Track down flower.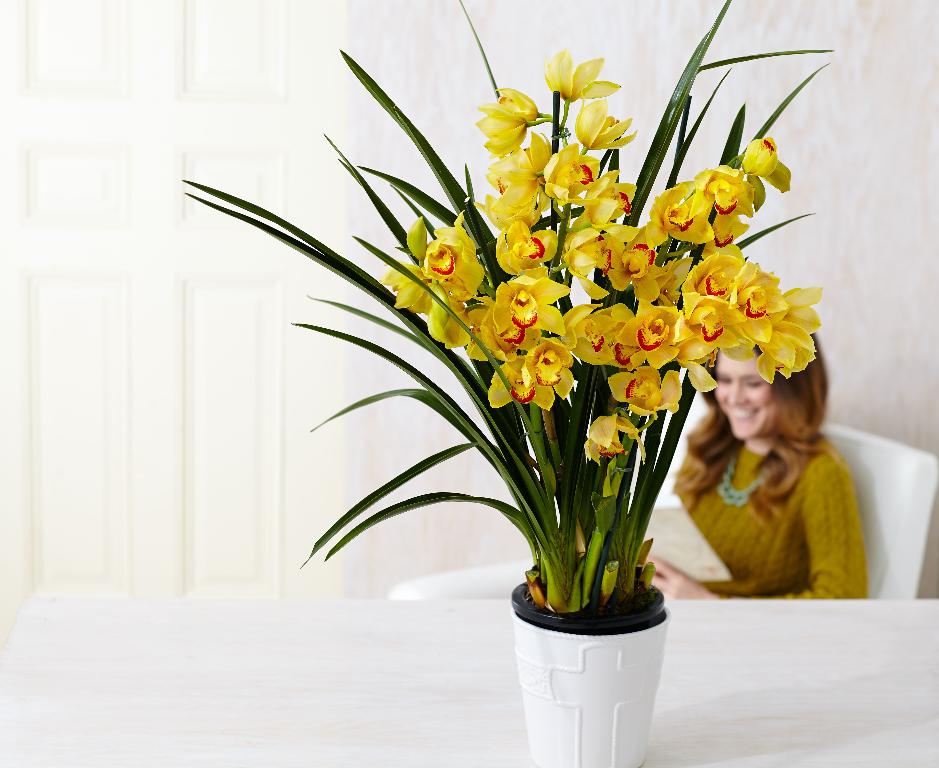
Tracked to crop(581, 411, 651, 468).
